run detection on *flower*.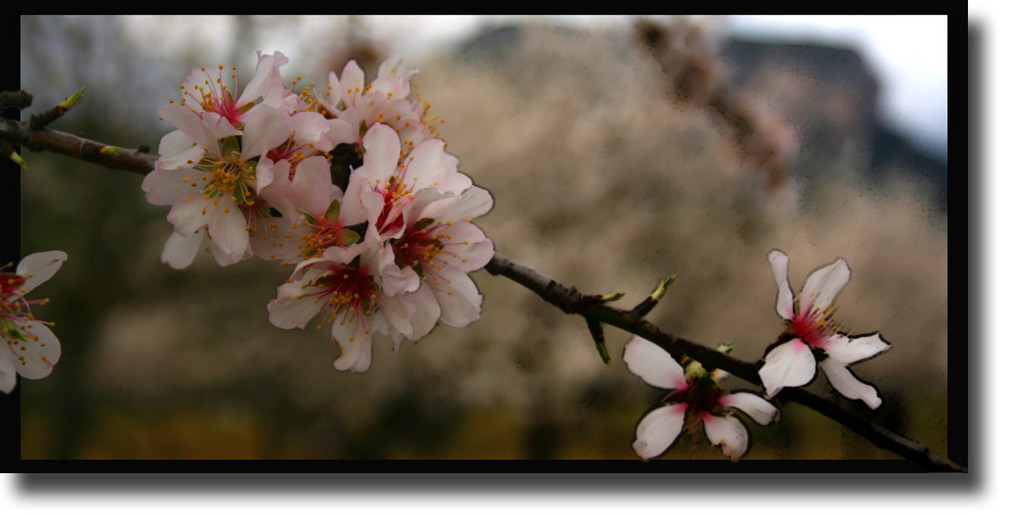
Result: <bbox>632, 335, 777, 460</bbox>.
